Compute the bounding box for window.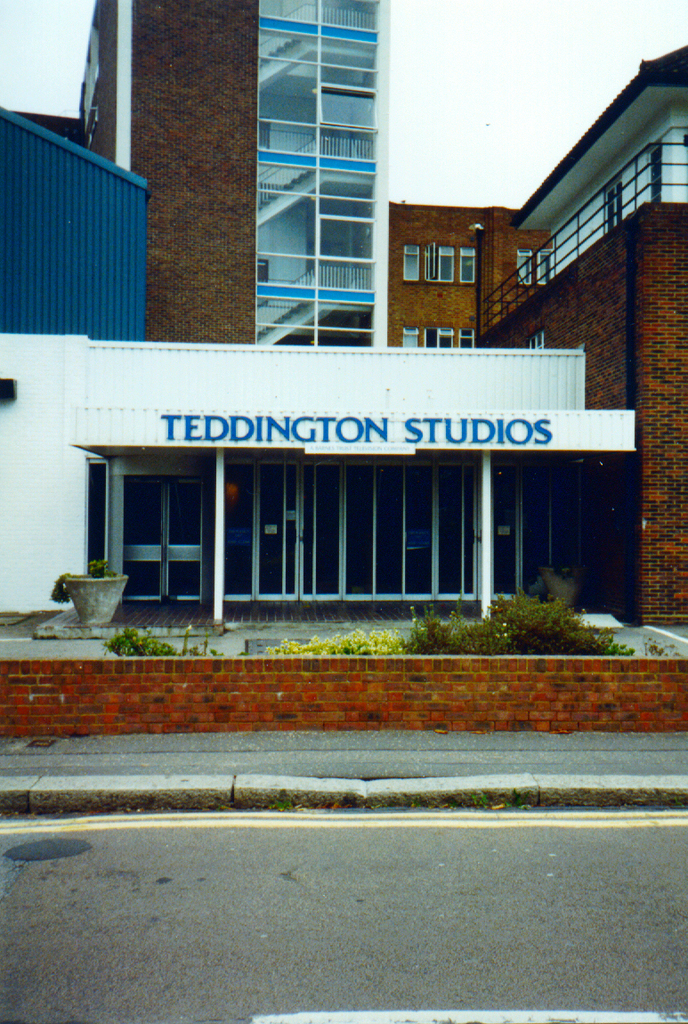
428 329 449 347.
